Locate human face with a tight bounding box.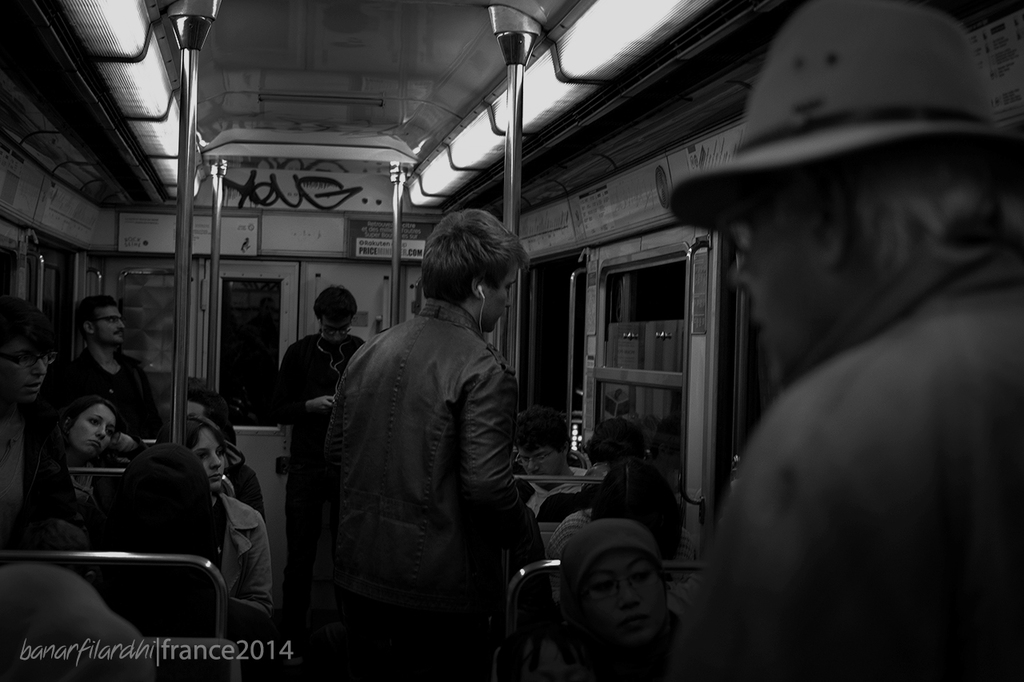
[584,545,666,647].
